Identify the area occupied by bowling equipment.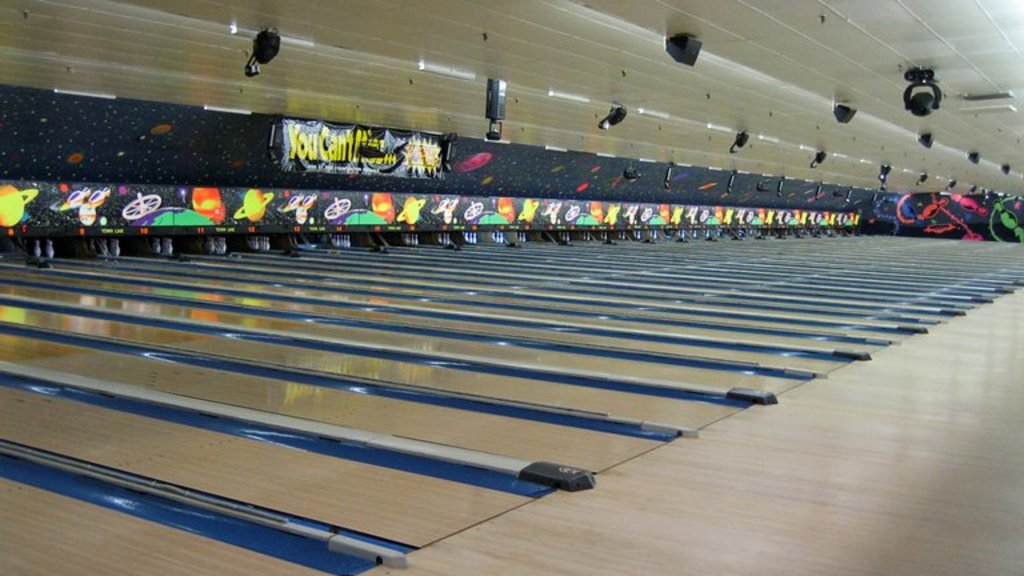
Area: [left=32, top=235, right=45, bottom=260].
